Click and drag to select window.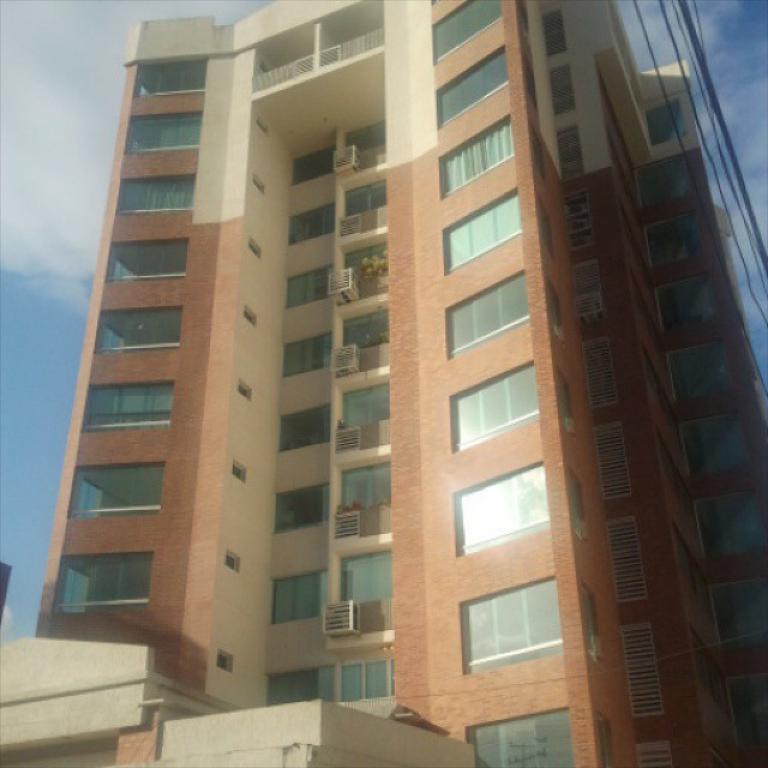
Selection: (343, 545, 392, 602).
